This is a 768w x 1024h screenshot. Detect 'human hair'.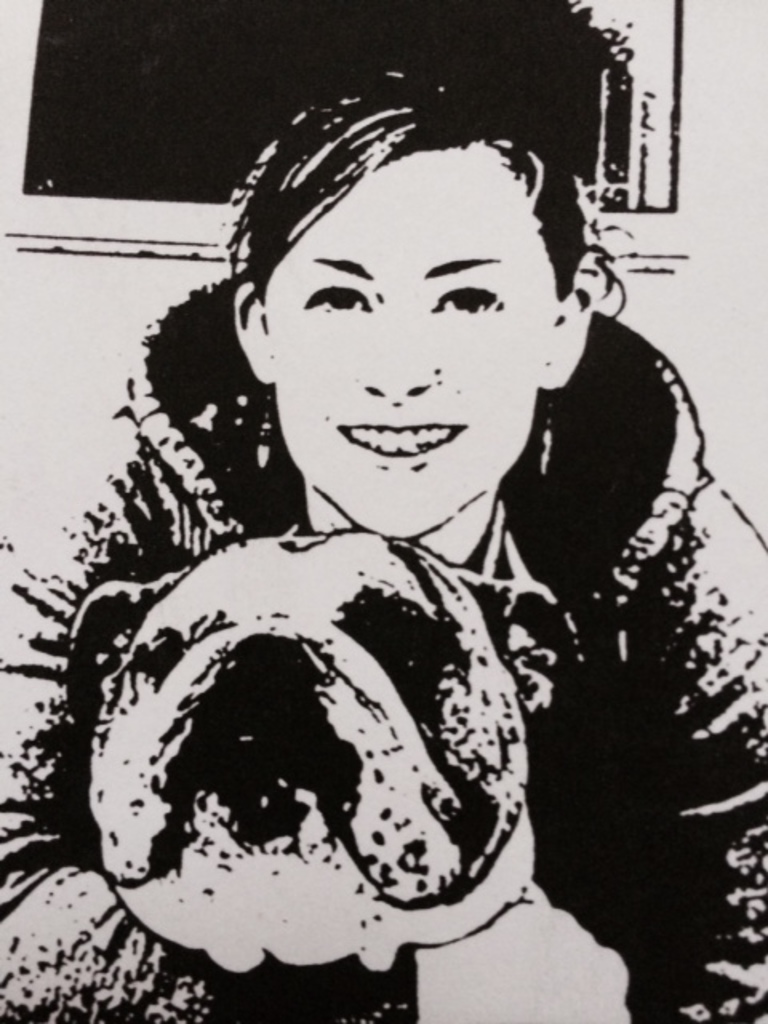
237/75/584/299.
